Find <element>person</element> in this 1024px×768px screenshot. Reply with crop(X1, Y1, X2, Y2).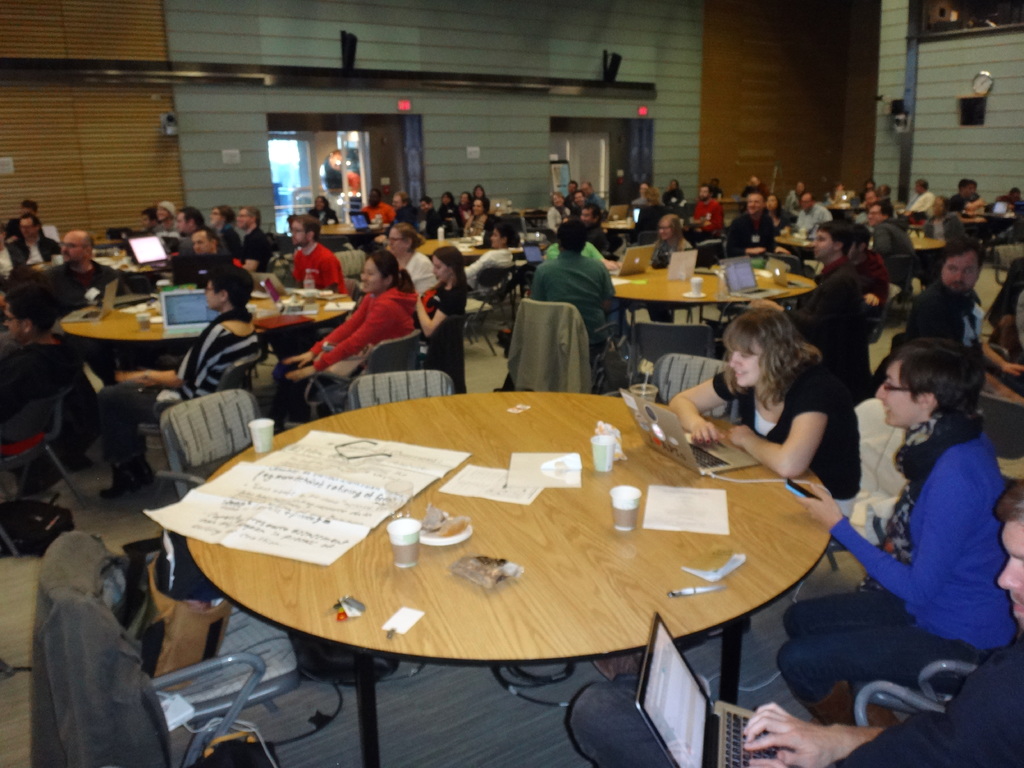
crop(668, 304, 860, 516).
